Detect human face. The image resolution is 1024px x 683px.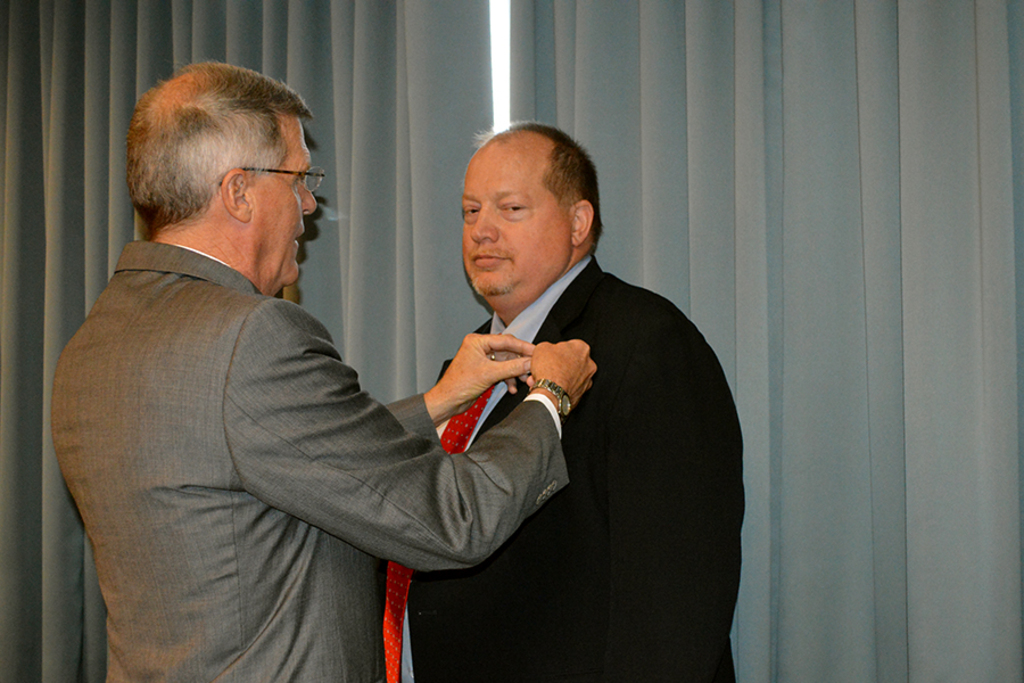
left=461, top=140, right=573, bottom=293.
